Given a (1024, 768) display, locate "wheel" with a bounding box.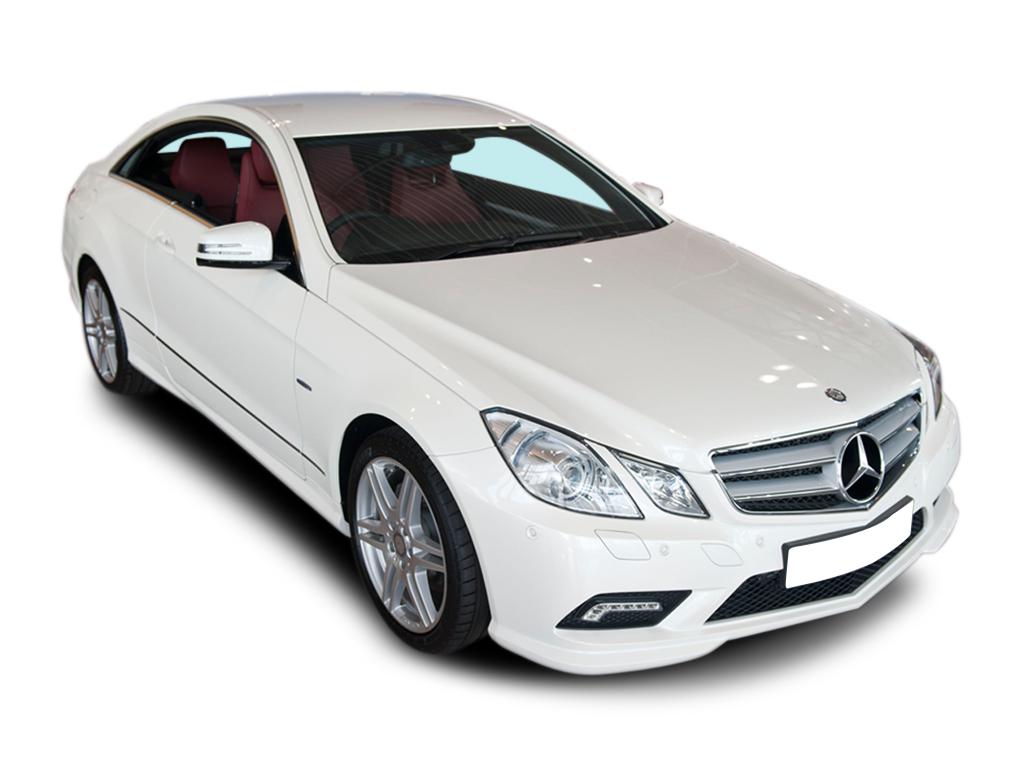
Located: (x1=337, y1=433, x2=483, y2=650).
